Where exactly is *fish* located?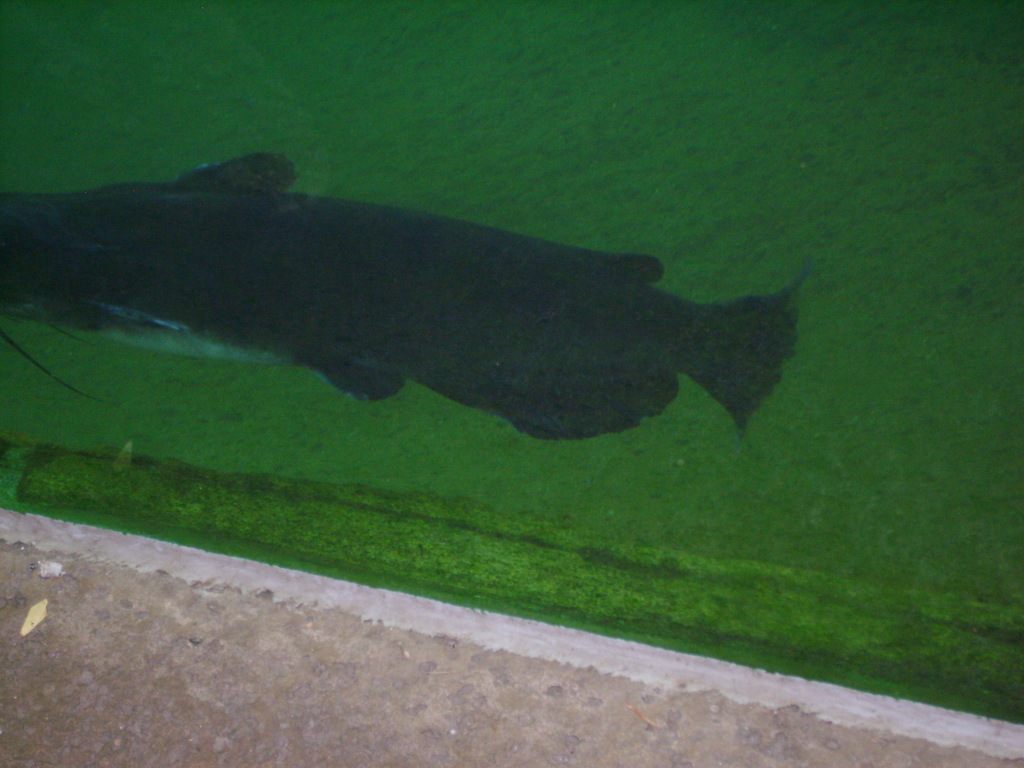
Its bounding box is Rect(9, 182, 876, 465).
